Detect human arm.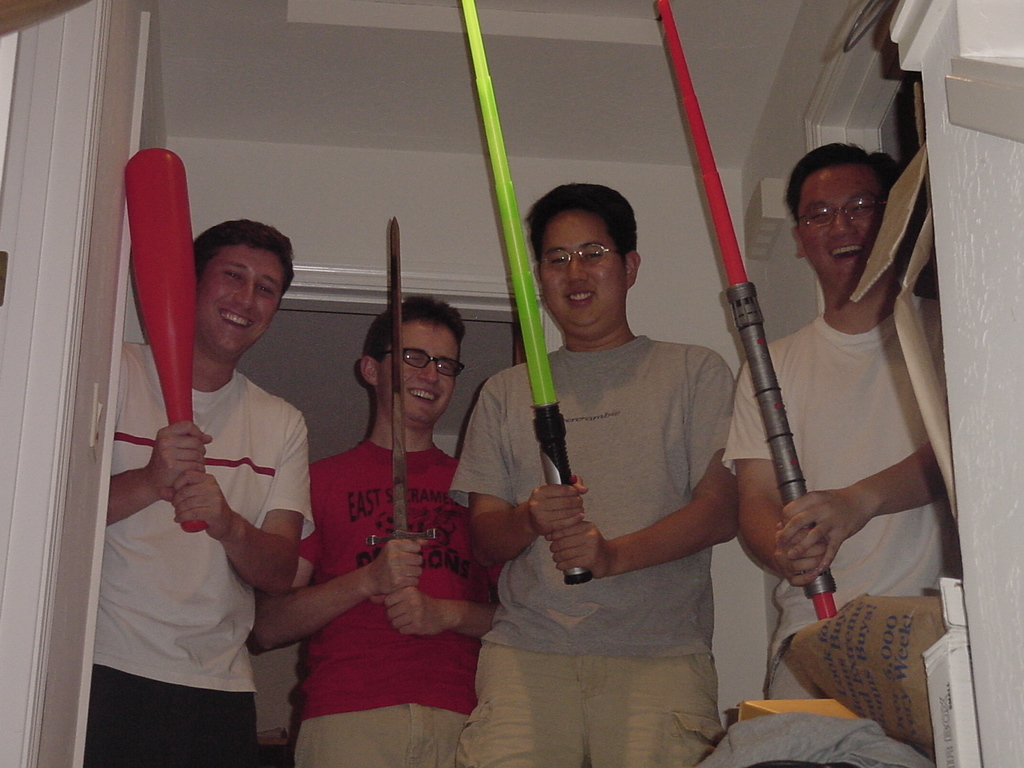
Detected at {"x1": 450, "y1": 382, "x2": 595, "y2": 572}.
